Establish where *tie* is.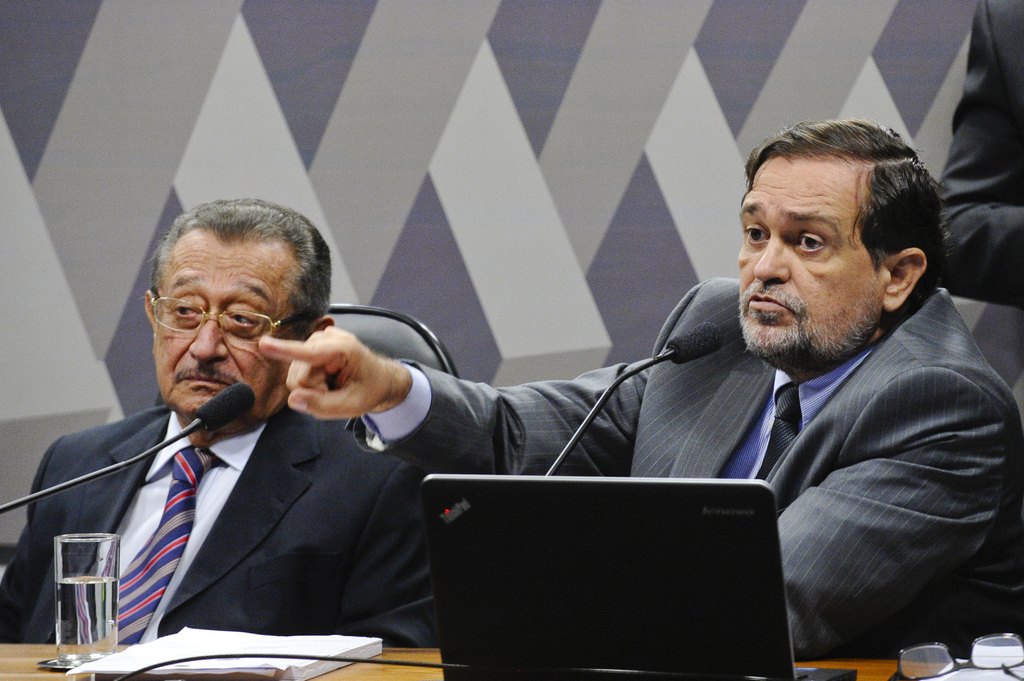
Established at rect(115, 440, 227, 645).
